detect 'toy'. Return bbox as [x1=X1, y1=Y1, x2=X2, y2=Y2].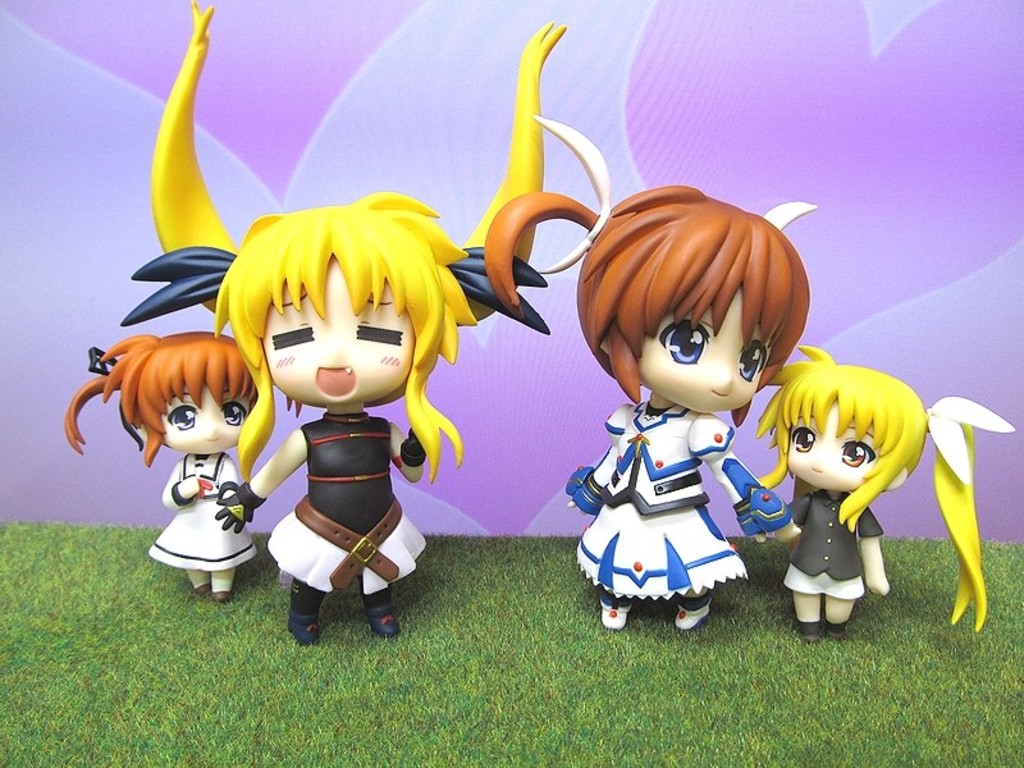
[x1=120, y1=0, x2=566, y2=646].
